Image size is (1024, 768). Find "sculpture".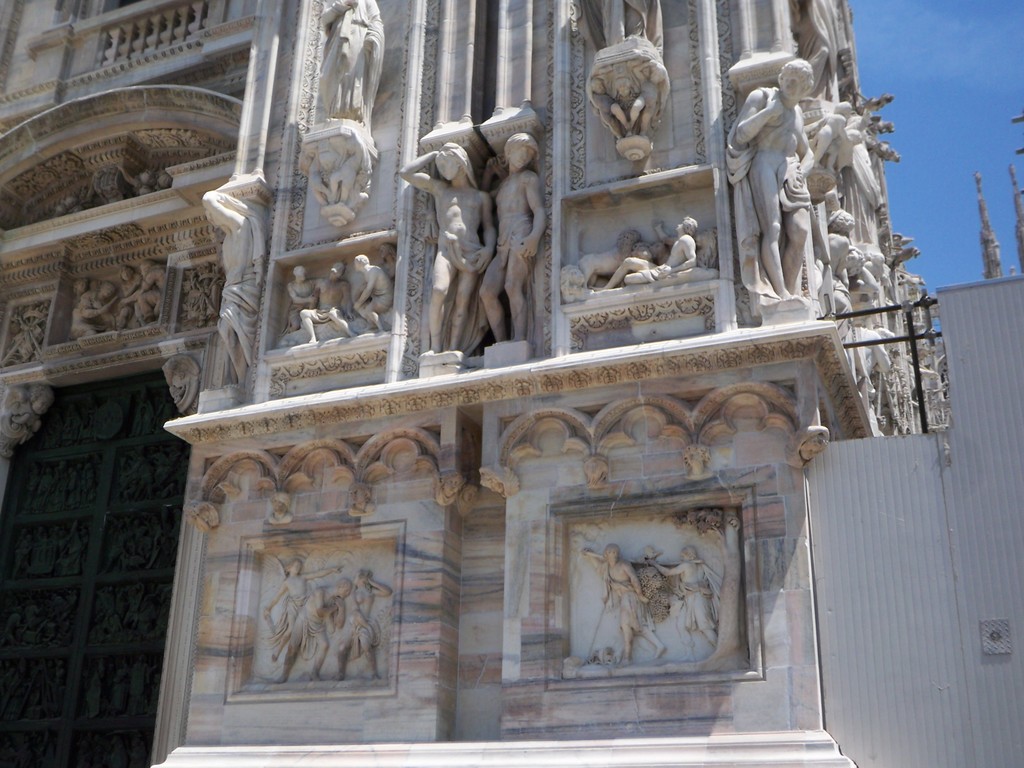
[332,565,397,680].
